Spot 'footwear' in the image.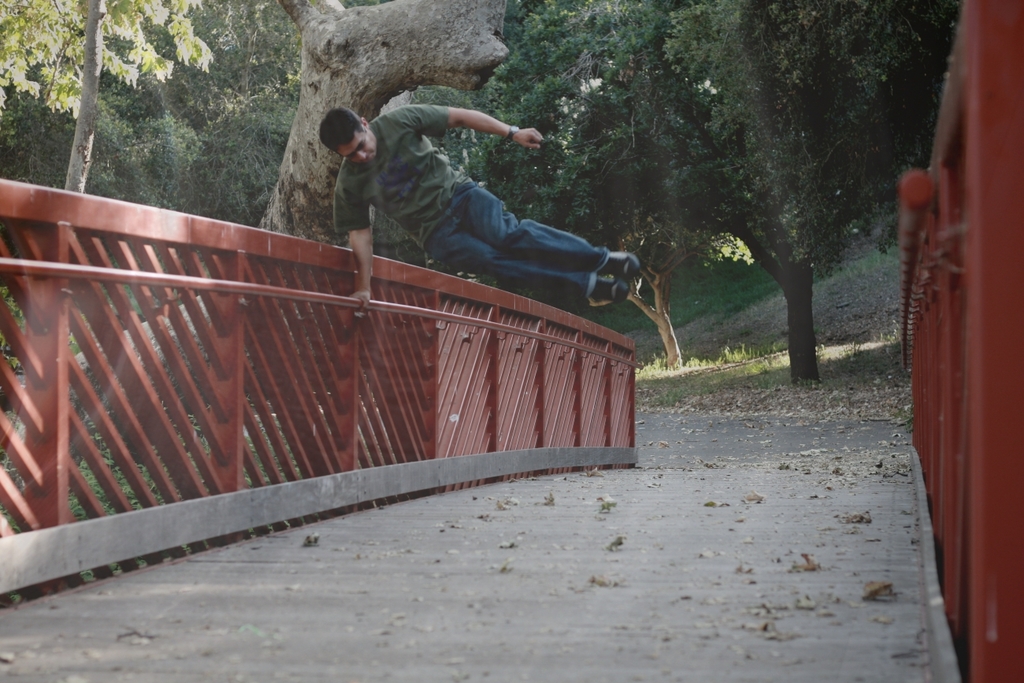
'footwear' found at box=[591, 276, 631, 304].
